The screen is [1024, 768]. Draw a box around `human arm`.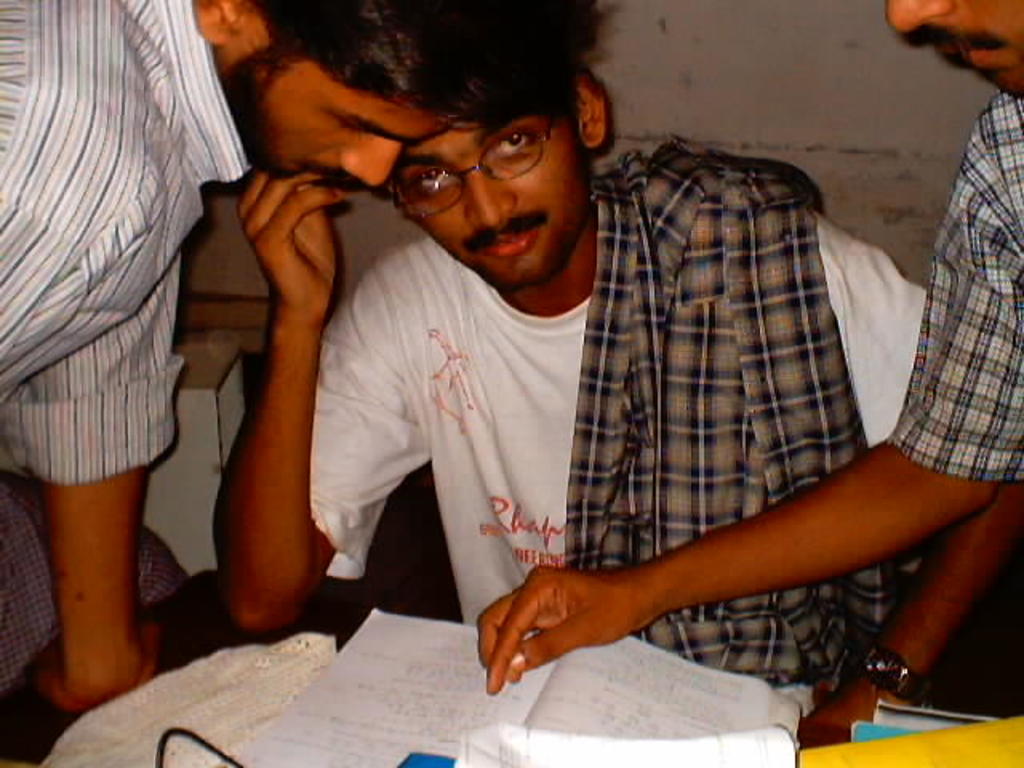
l=187, t=94, r=422, b=658.
